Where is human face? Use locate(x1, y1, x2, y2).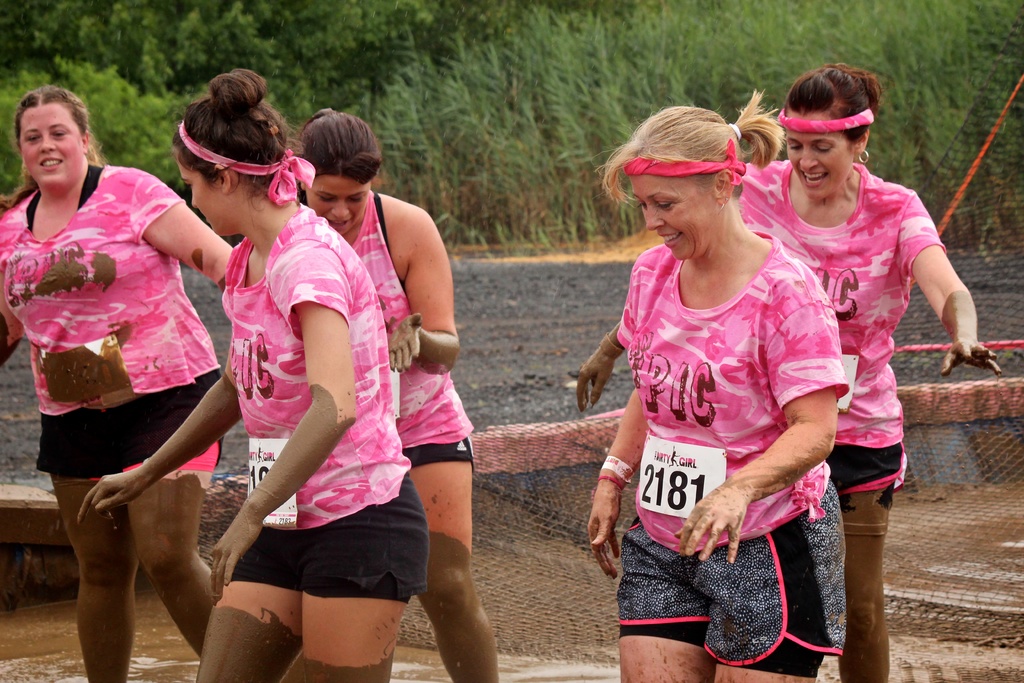
locate(17, 101, 86, 187).
